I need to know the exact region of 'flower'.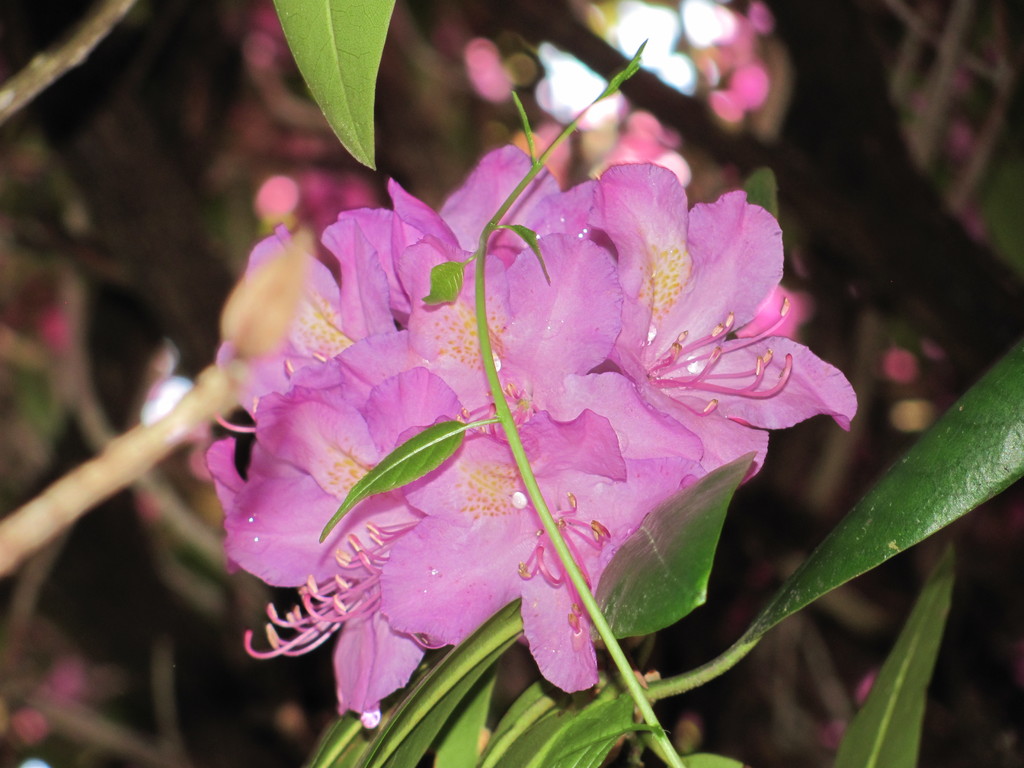
Region: {"x1": 228, "y1": 132, "x2": 824, "y2": 710}.
